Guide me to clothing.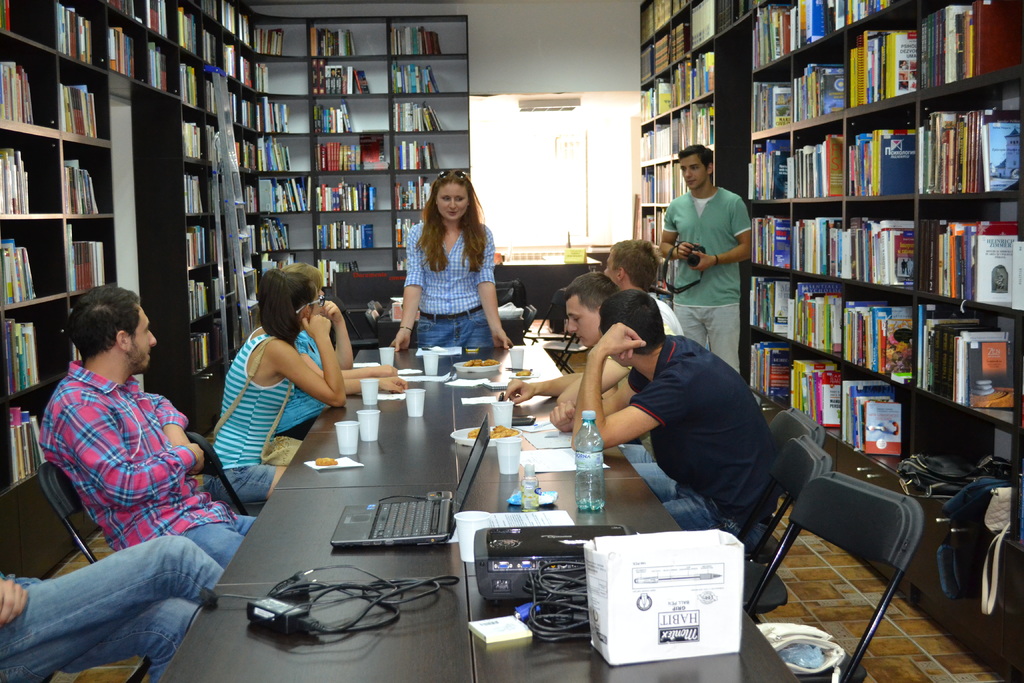
Guidance: select_region(663, 189, 751, 375).
